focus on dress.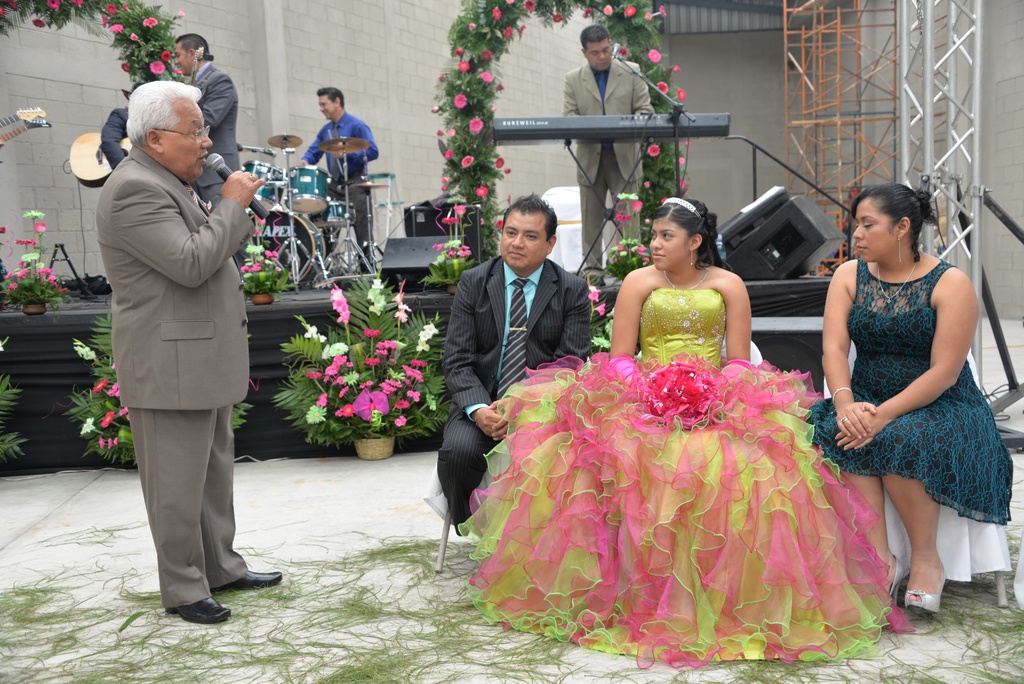
Focused at (447, 279, 889, 669).
